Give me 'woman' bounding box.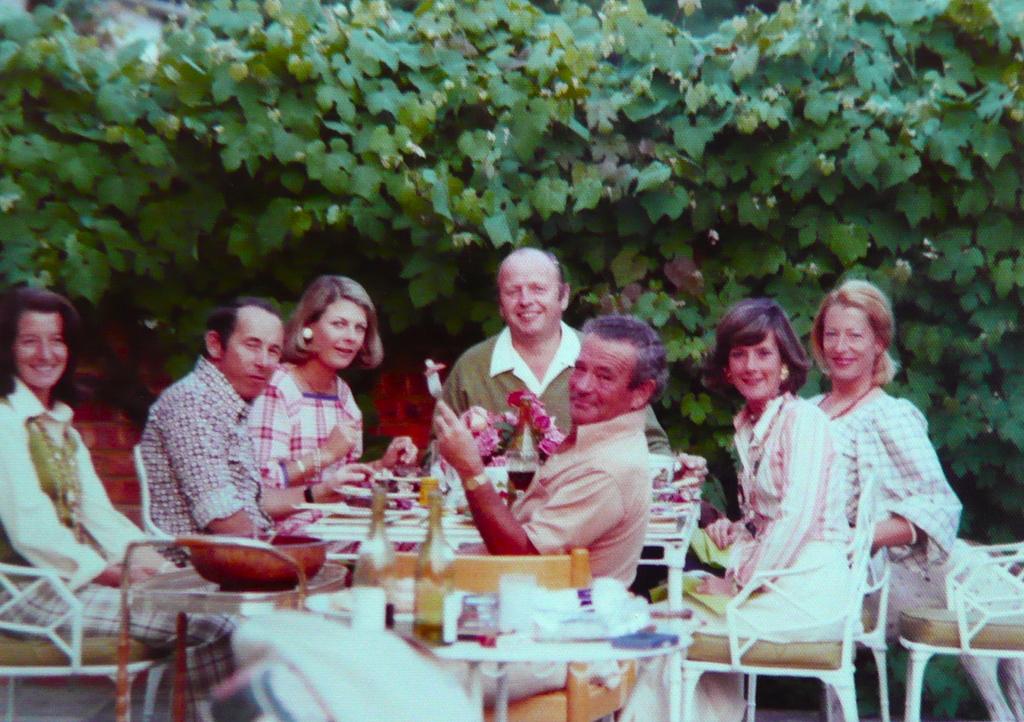
(793,274,972,664).
